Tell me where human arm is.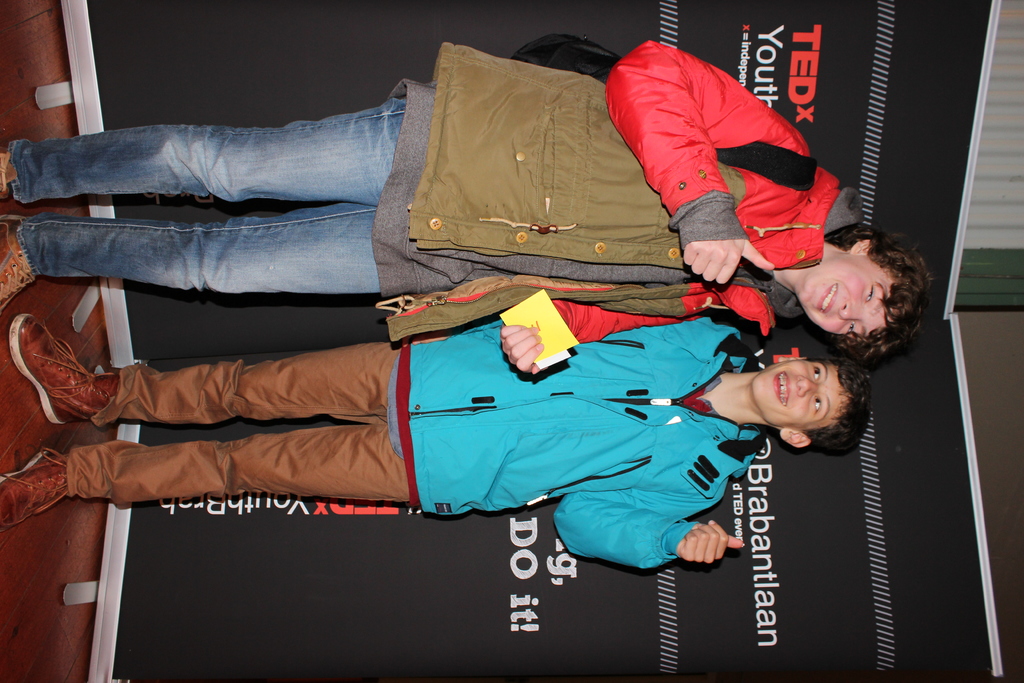
human arm is at Rect(629, 79, 827, 242).
